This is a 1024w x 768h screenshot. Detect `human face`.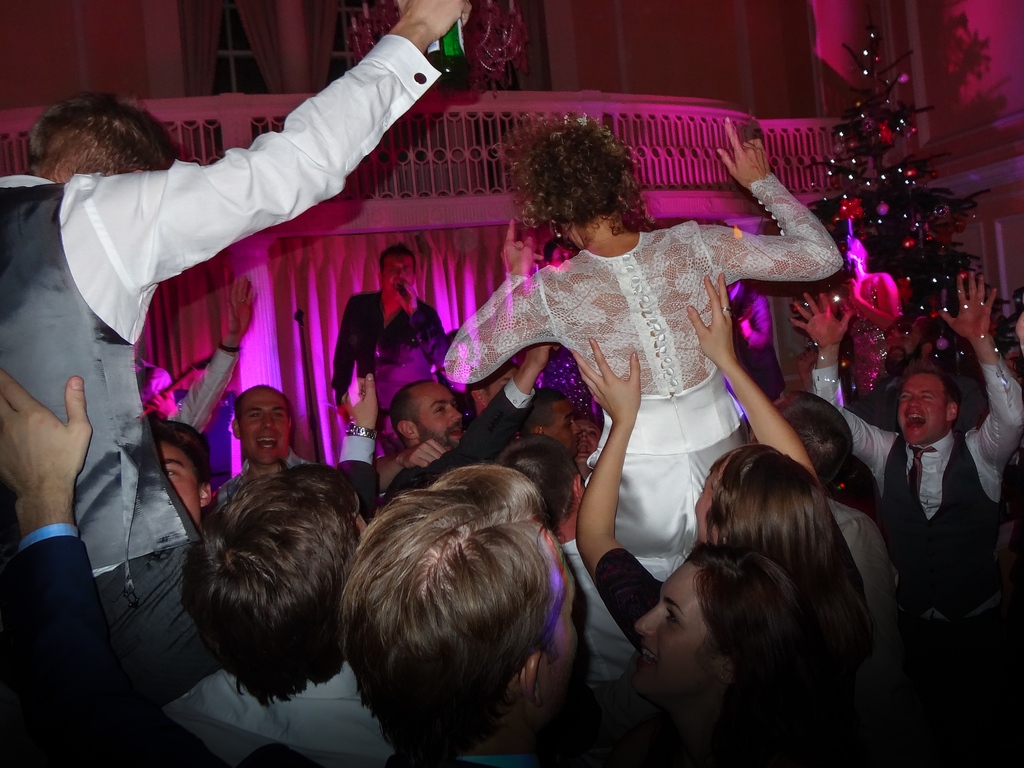
left=386, top=259, right=416, bottom=287.
